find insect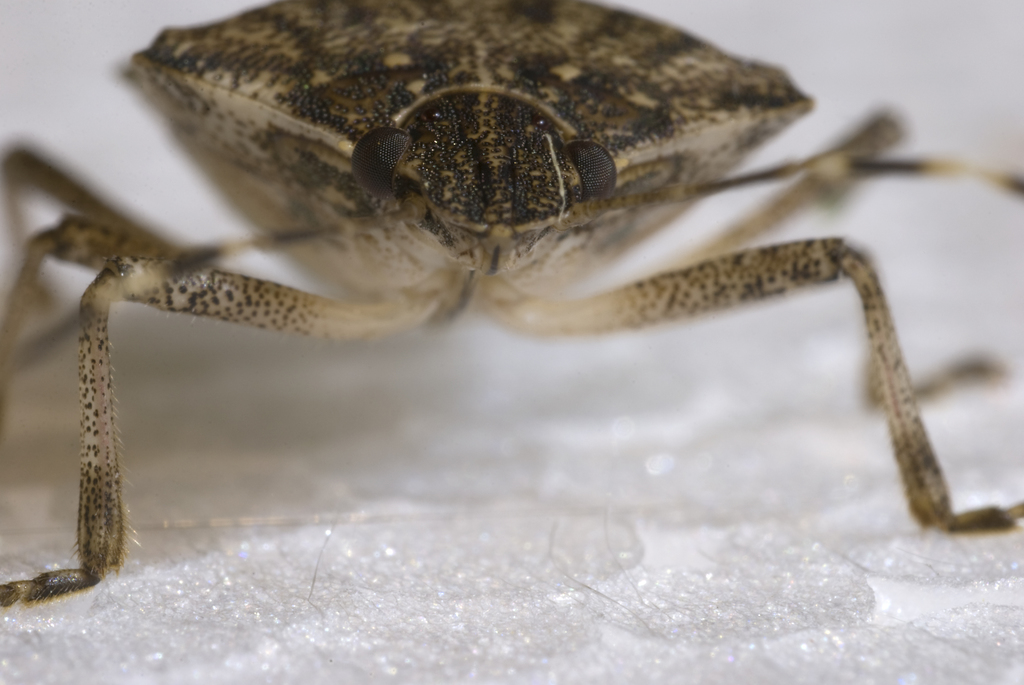
<region>0, 0, 1023, 607</region>
